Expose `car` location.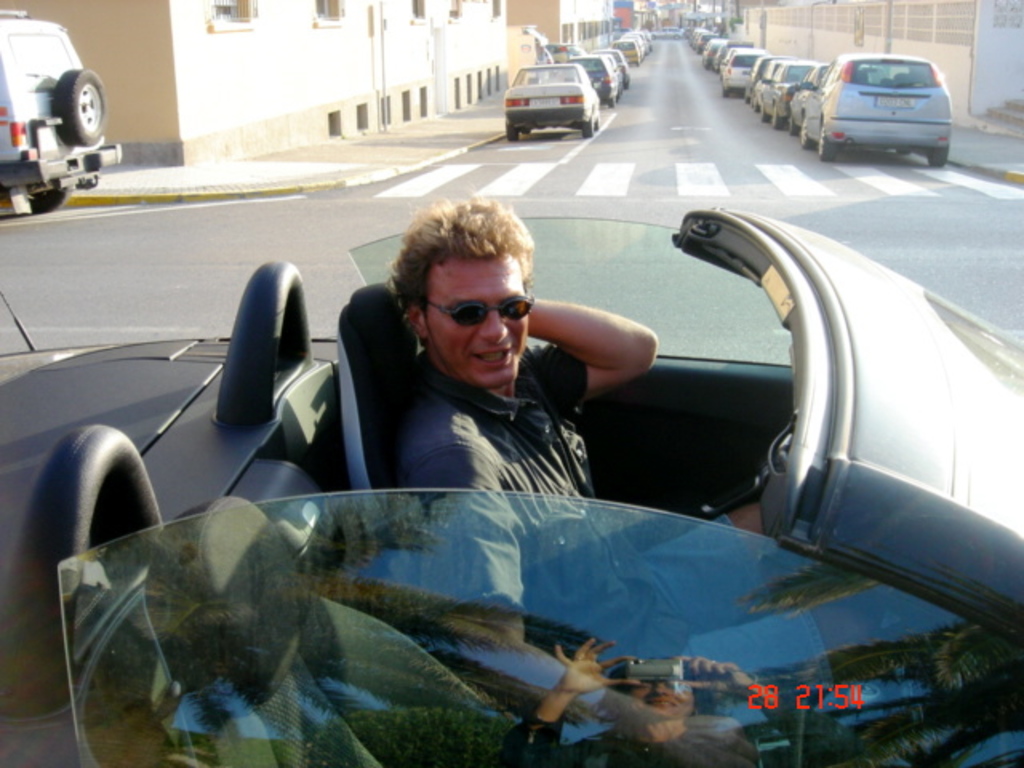
Exposed at rect(717, 45, 770, 94).
